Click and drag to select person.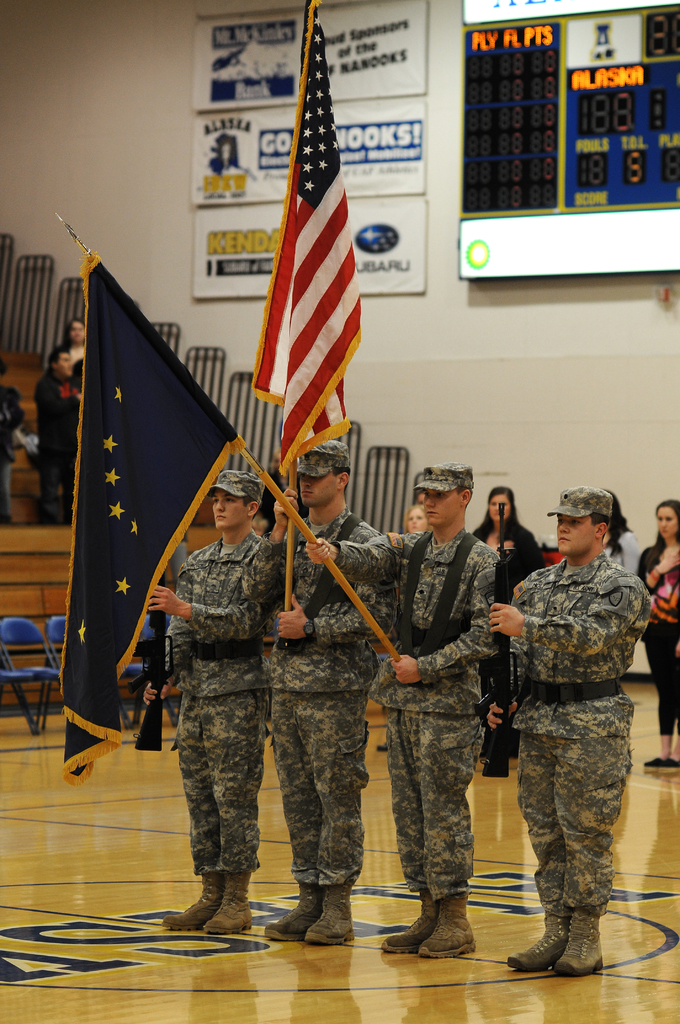
Selection: box=[148, 470, 279, 939].
